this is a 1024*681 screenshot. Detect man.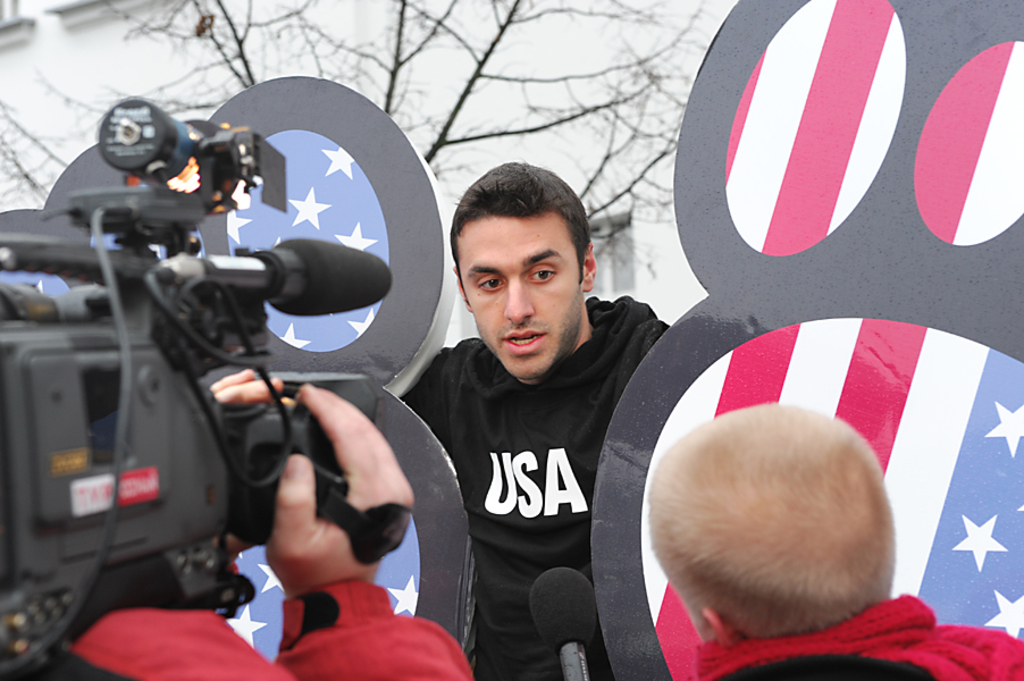
[x1=69, y1=363, x2=475, y2=680].
